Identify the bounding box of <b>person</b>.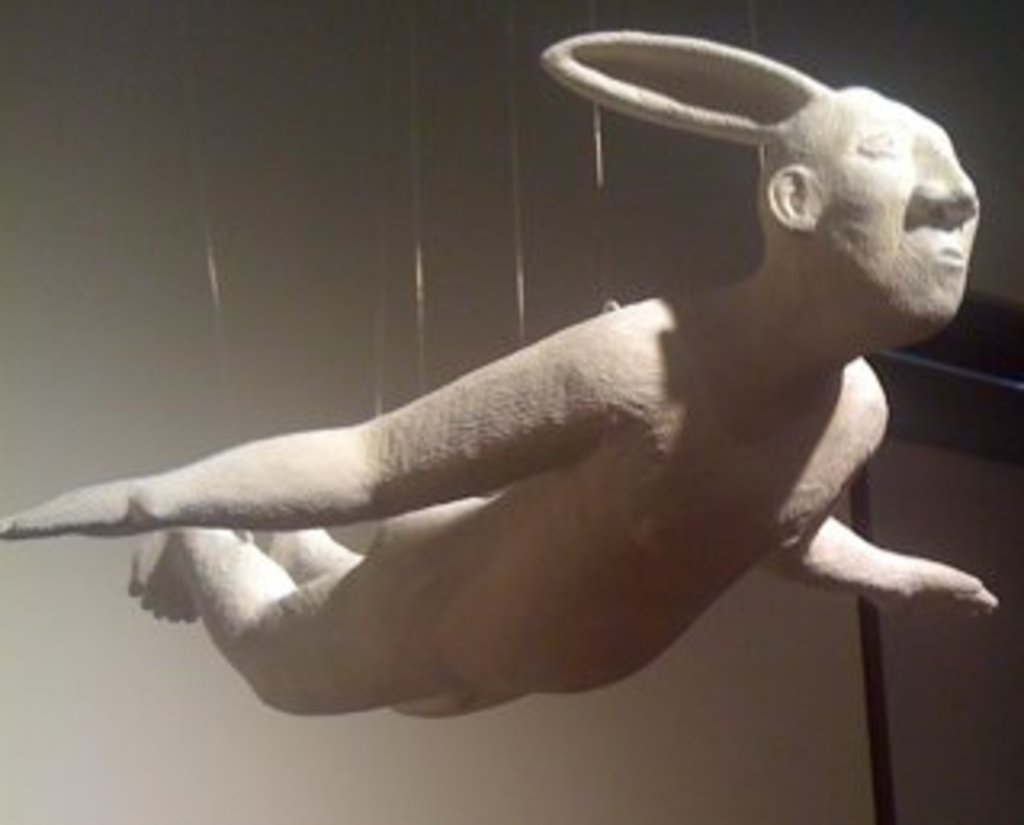
{"x1": 0, "y1": 74, "x2": 1005, "y2": 732}.
